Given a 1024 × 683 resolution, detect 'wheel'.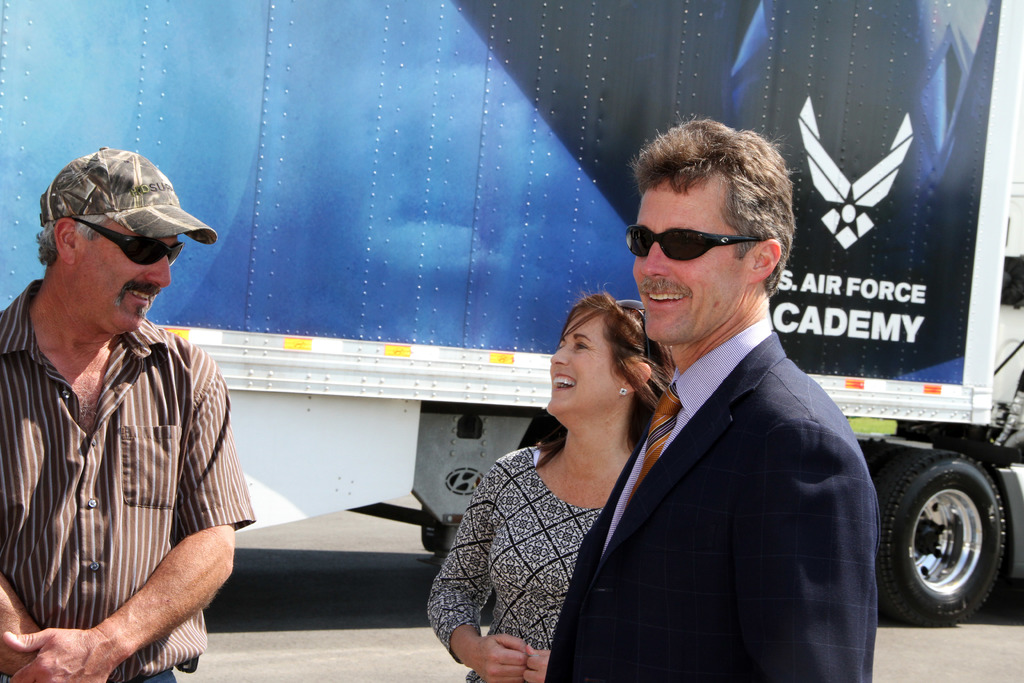
region(879, 440, 1011, 626).
